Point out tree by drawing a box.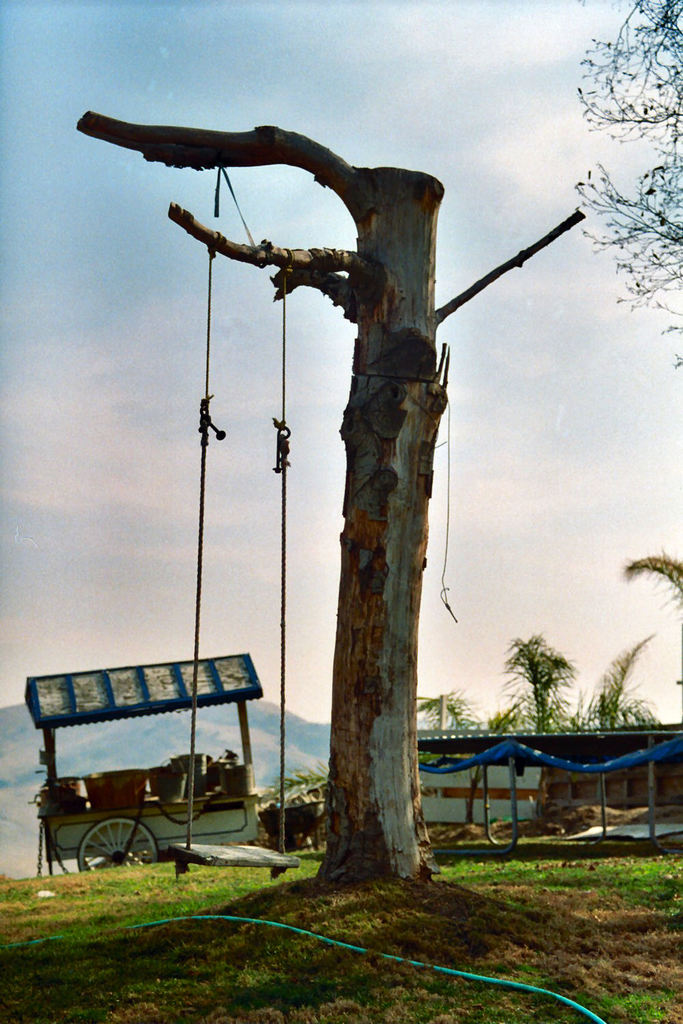
crop(514, 631, 605, 737).
